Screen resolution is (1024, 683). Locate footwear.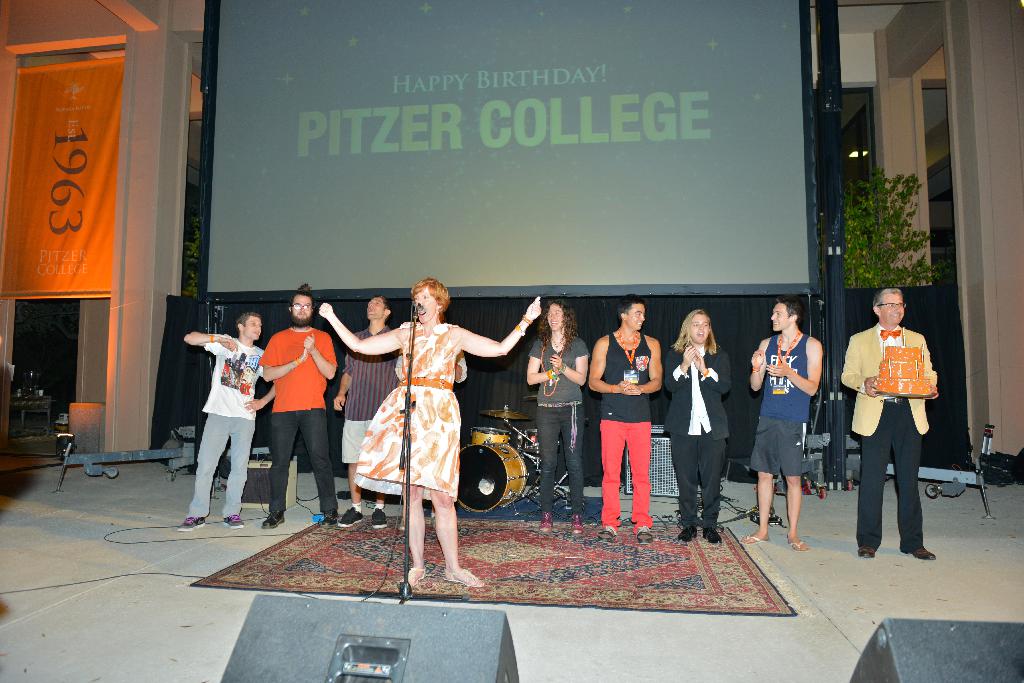
<box>789,541,808,557</box>.
